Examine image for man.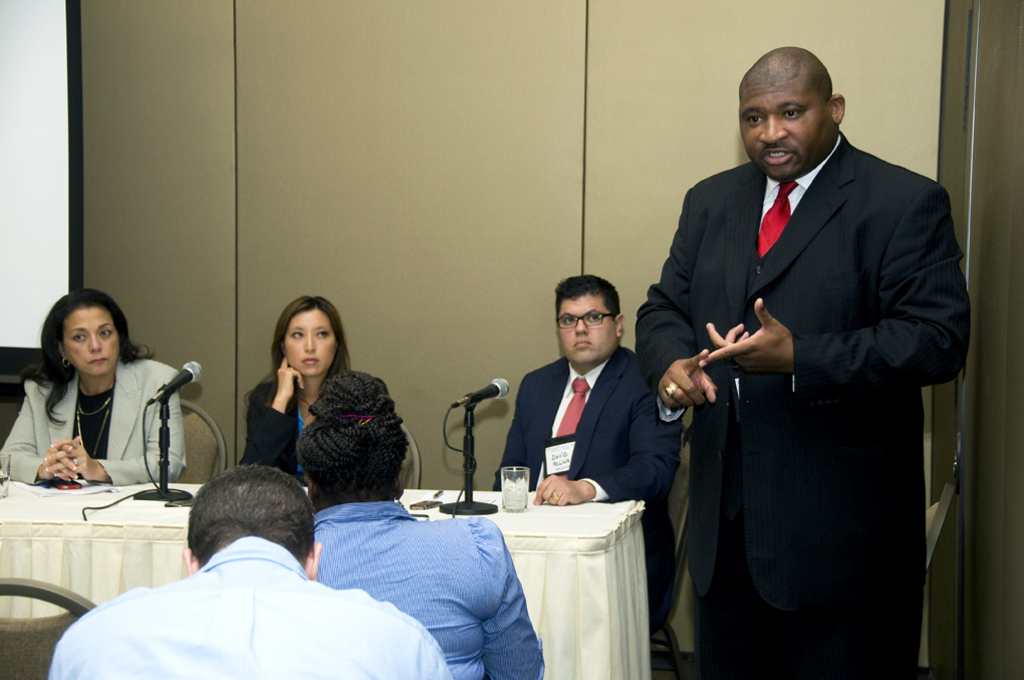
Examination result: detection(645, 33, 964, 664).
